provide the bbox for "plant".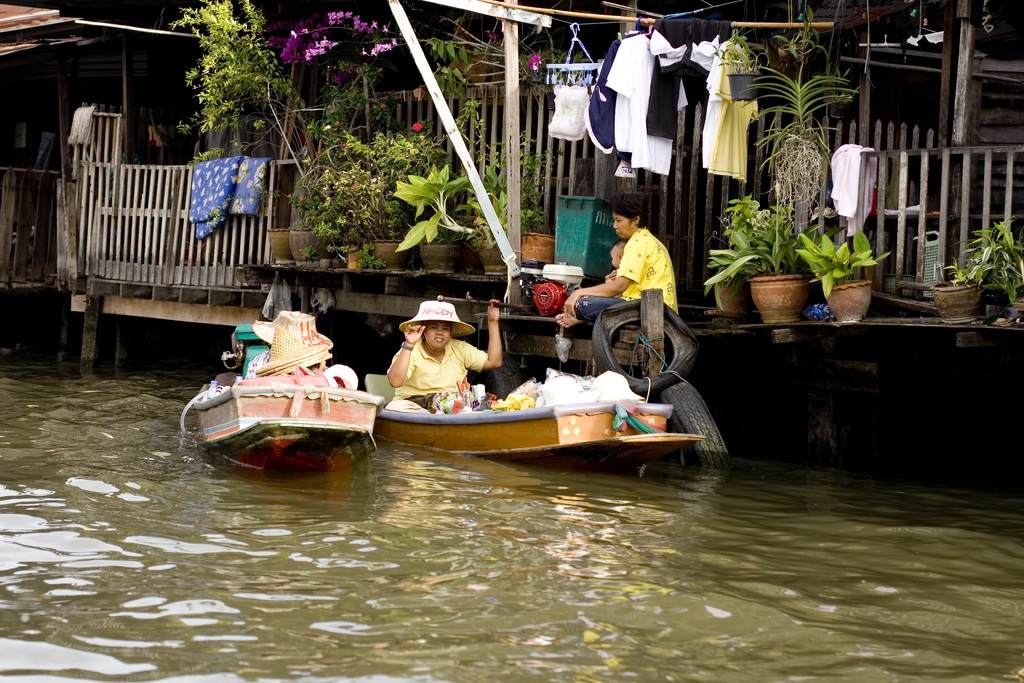
box=[438, 100, 493, 174].
